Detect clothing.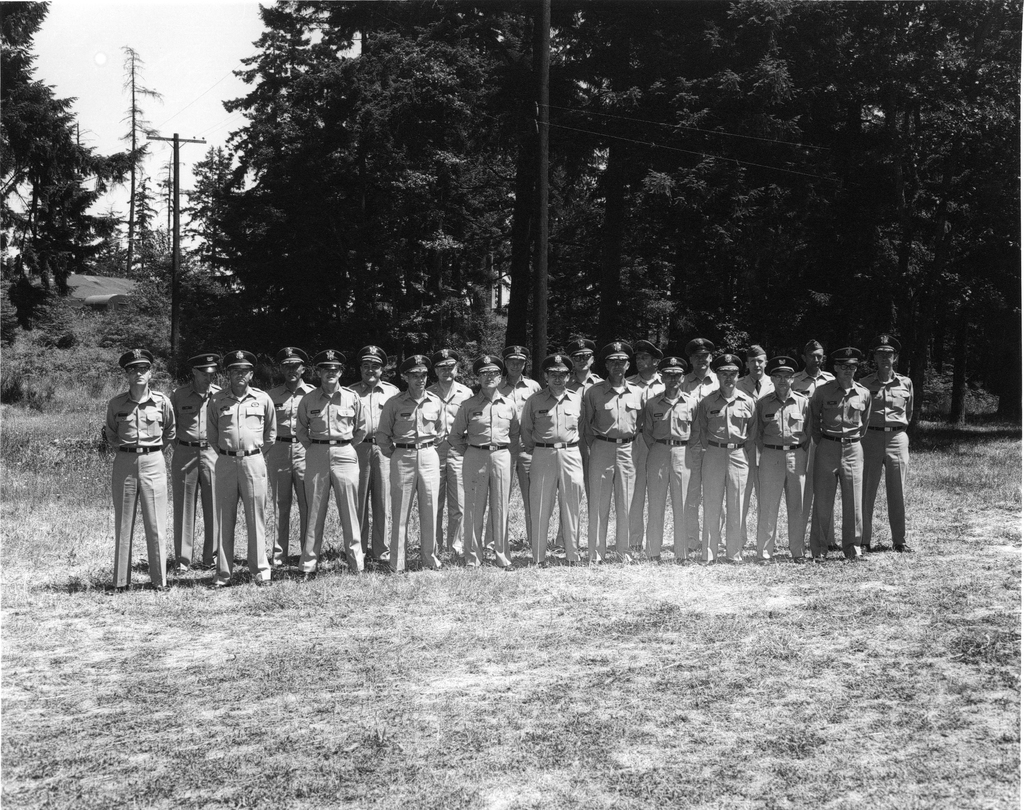
Detected at {"x1": 168, "y1": 383, "x2": 223, "y2": 441}.
